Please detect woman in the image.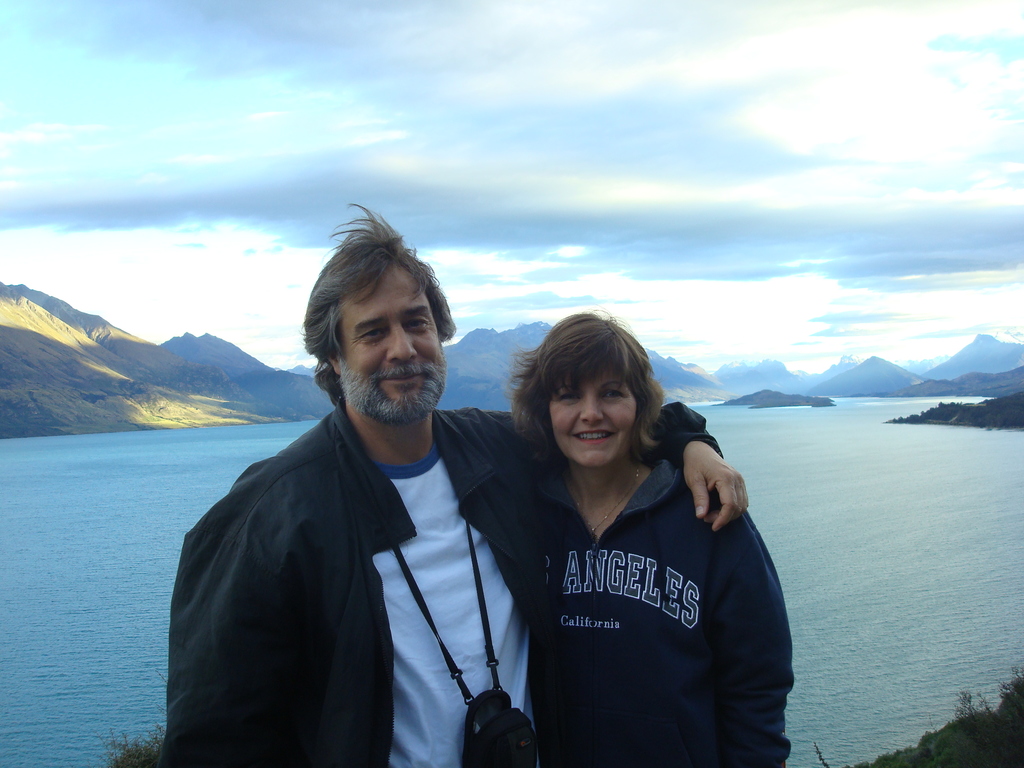
486 325 774 767.
